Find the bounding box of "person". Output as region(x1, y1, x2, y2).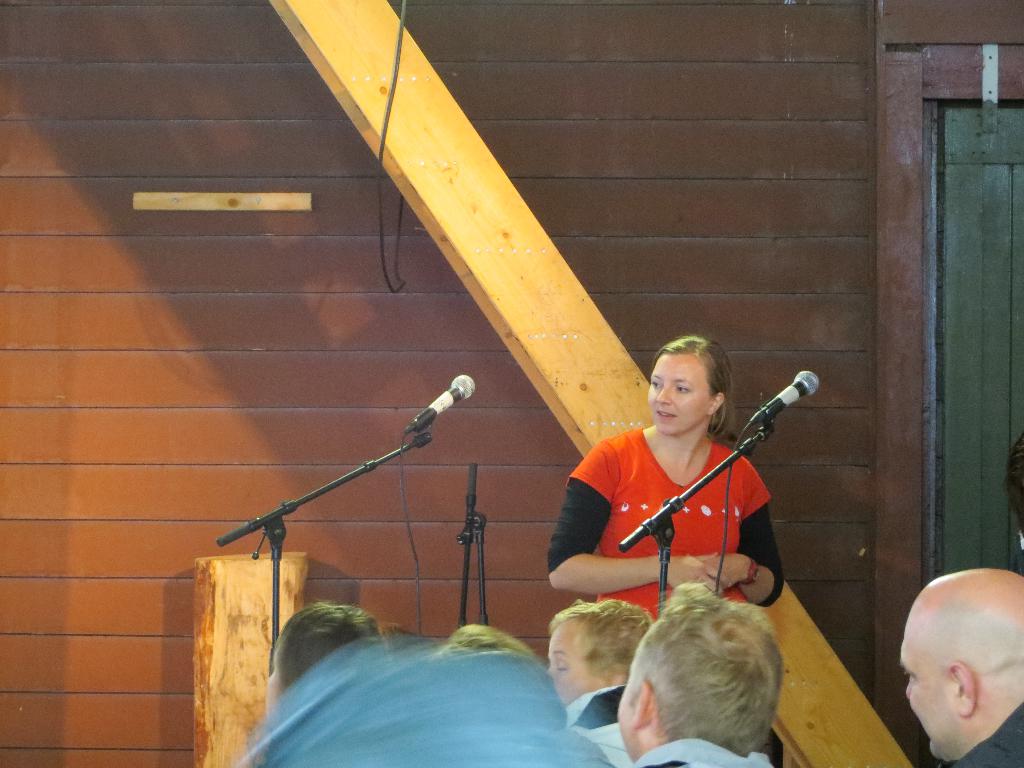
region(613, 590, 778, 767).
